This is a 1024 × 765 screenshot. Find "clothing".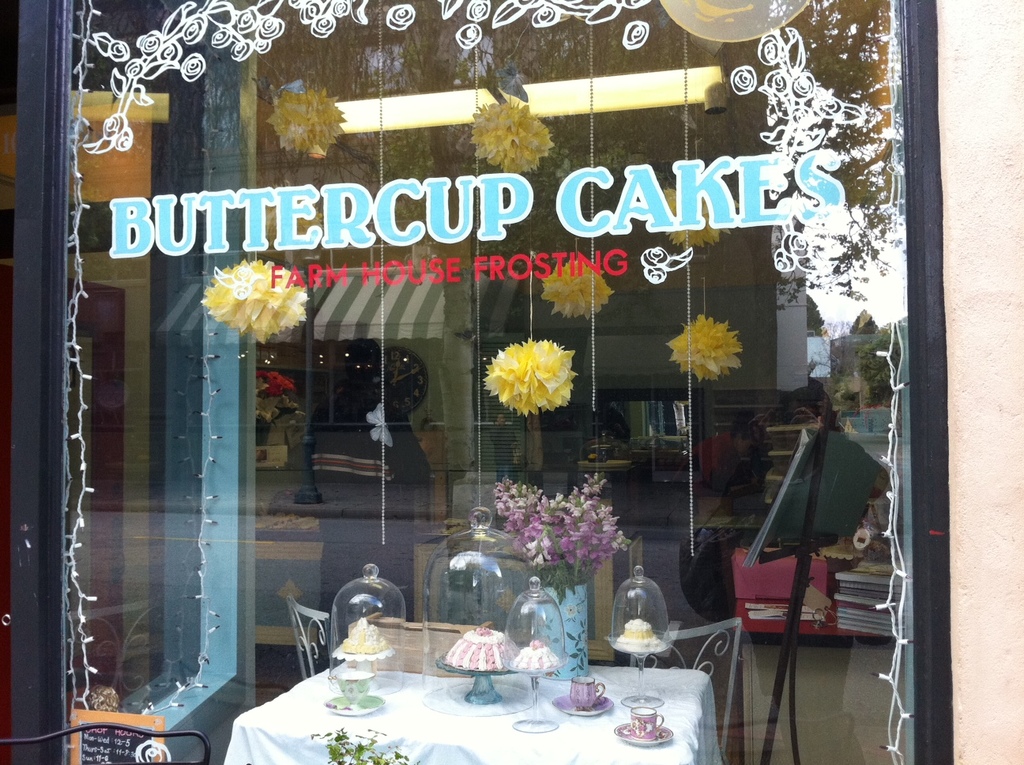
Bounding box: {"left": 311, "top": 390, "right": 433, "bottom": 679}.
